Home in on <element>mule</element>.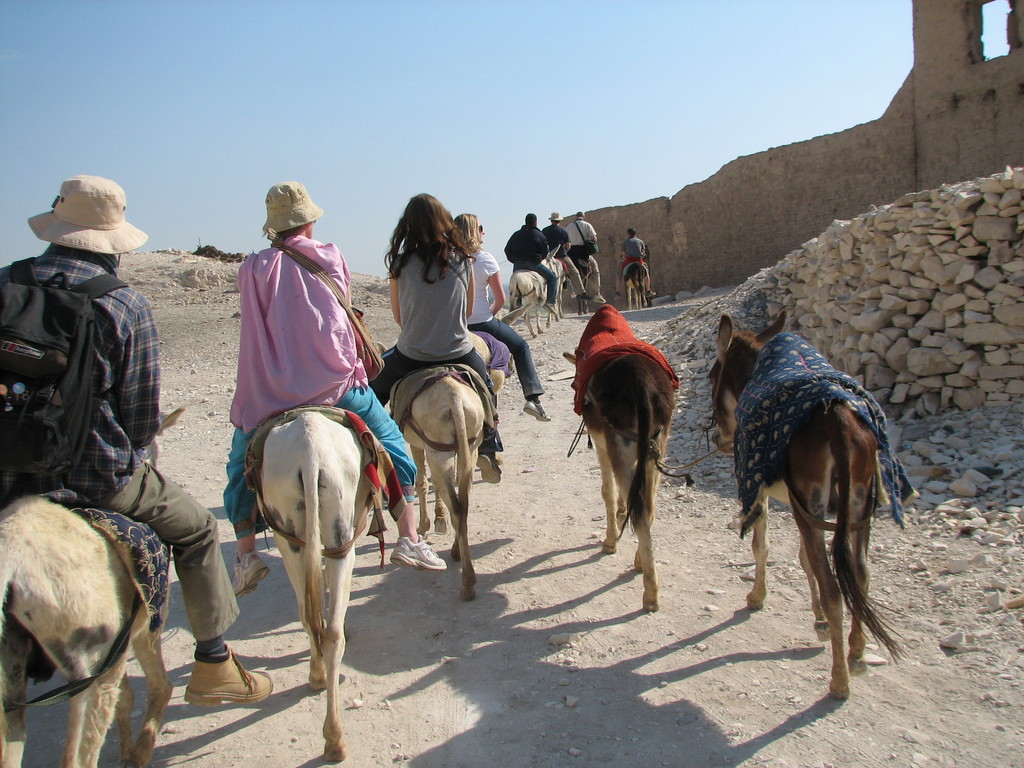
Homed in at pyautogui.locateOnScreen(559, 303, 682, 607).
